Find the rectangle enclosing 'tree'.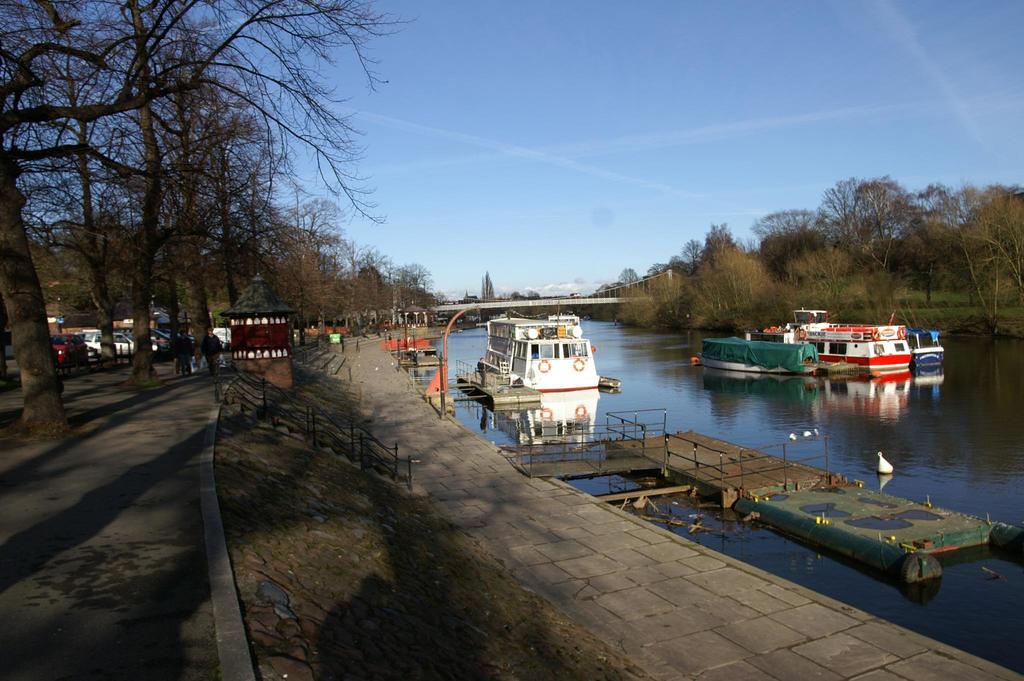
[387, 262, 439, 318].
